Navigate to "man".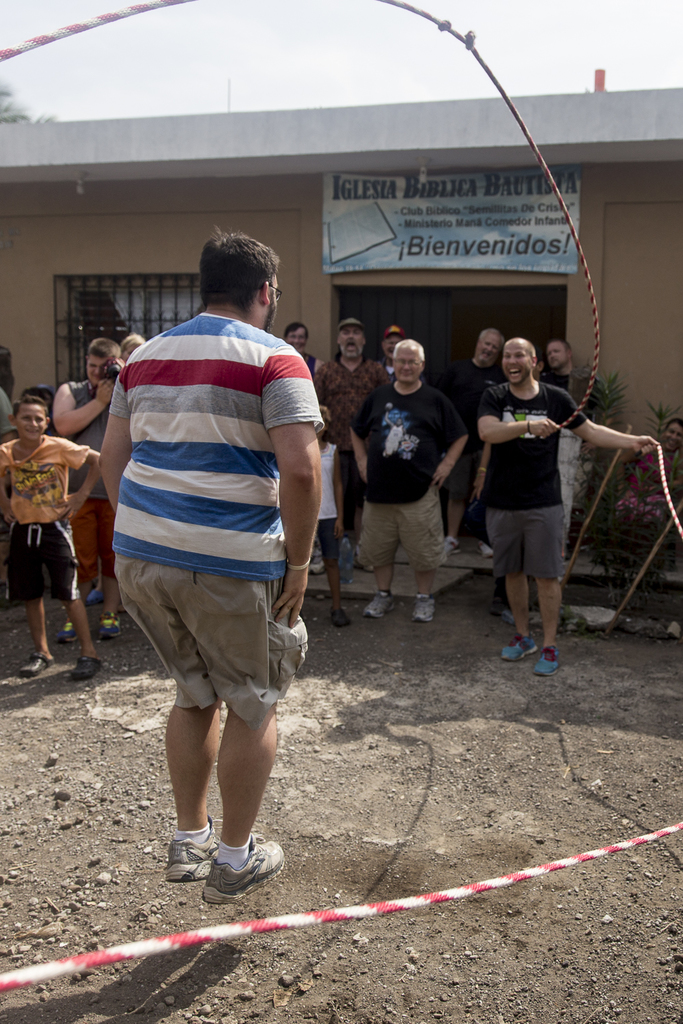
Navigation target: rect(100, 223, 343, 864).
